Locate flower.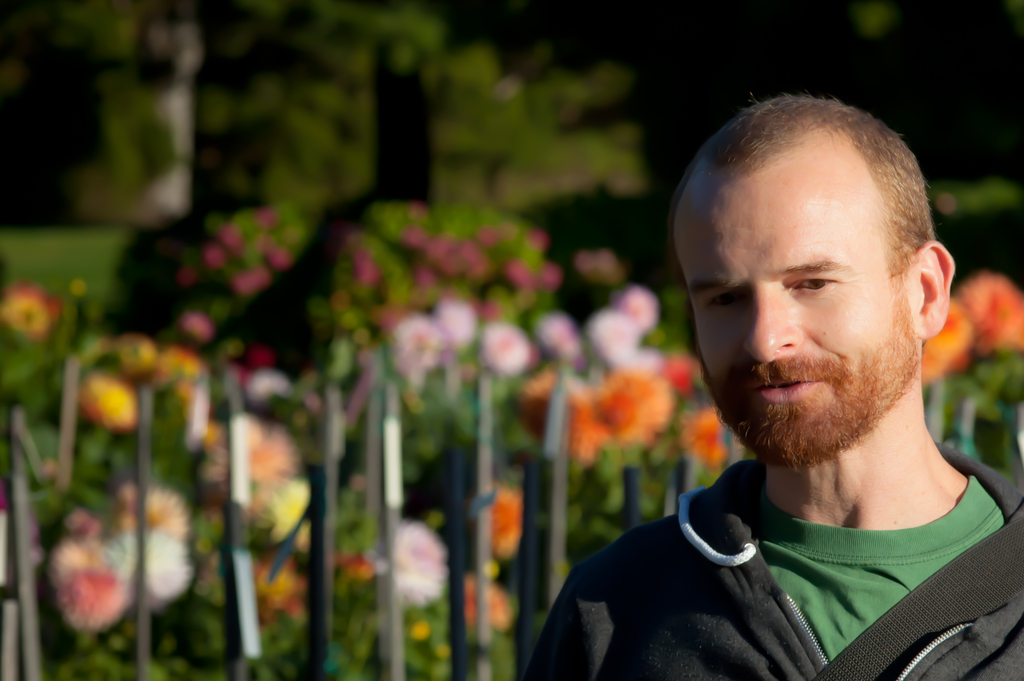
Bounding box: rect(958, 269, 1023, 363).
